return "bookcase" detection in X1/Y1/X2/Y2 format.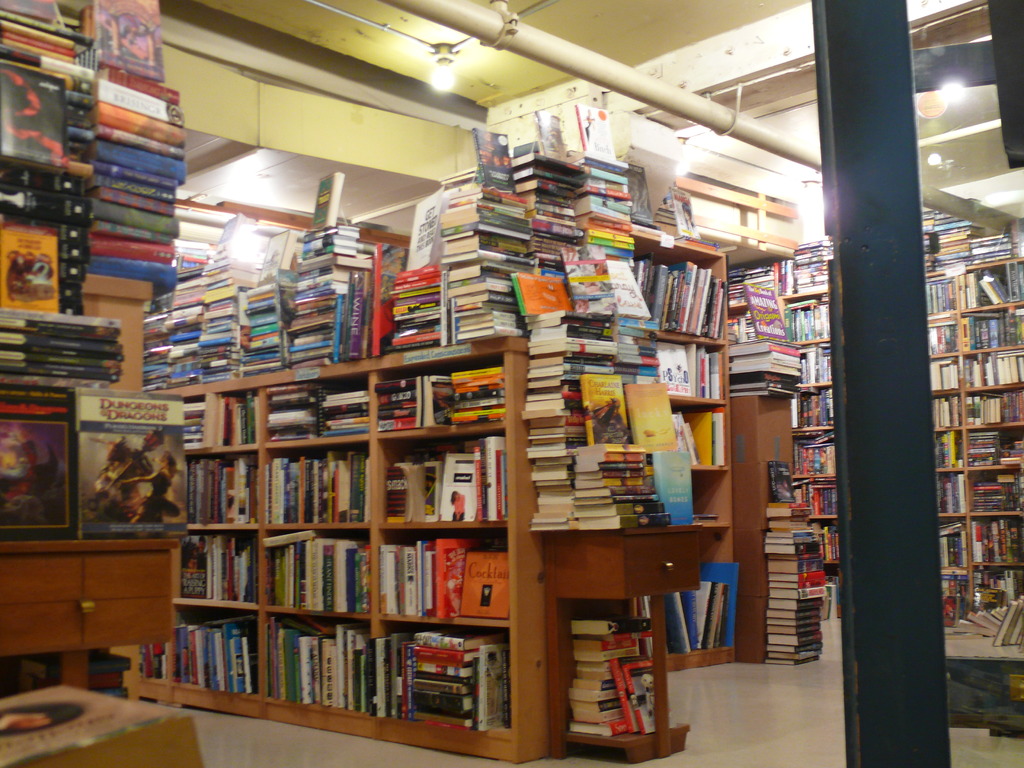
924/203/1023/634.
